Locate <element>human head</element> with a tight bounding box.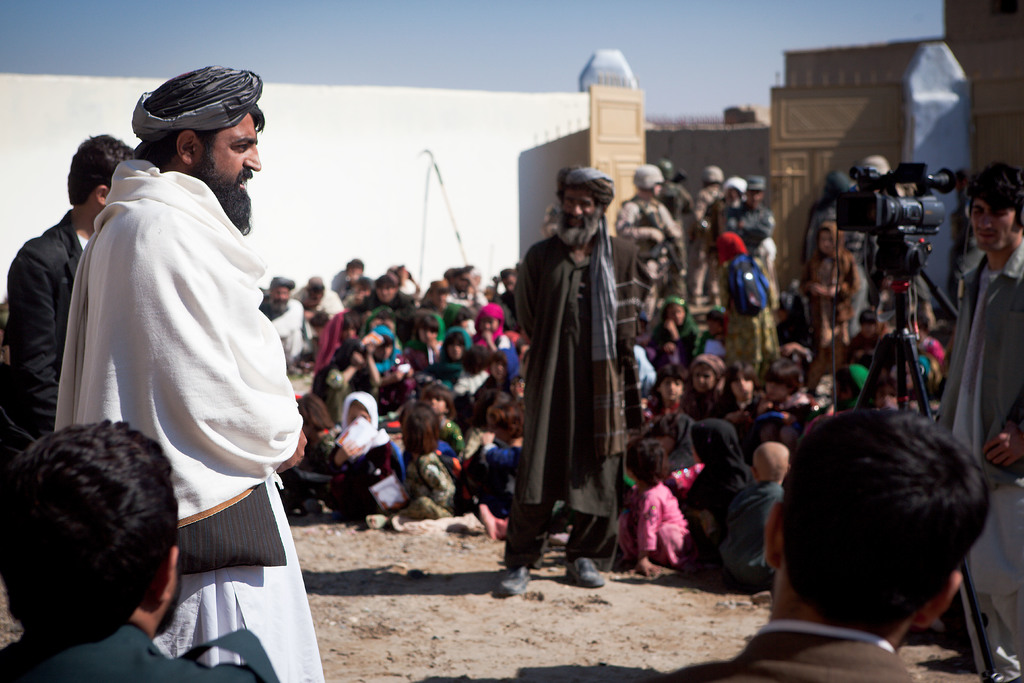
x1=833 y1=364 x2=875 y2=408.
